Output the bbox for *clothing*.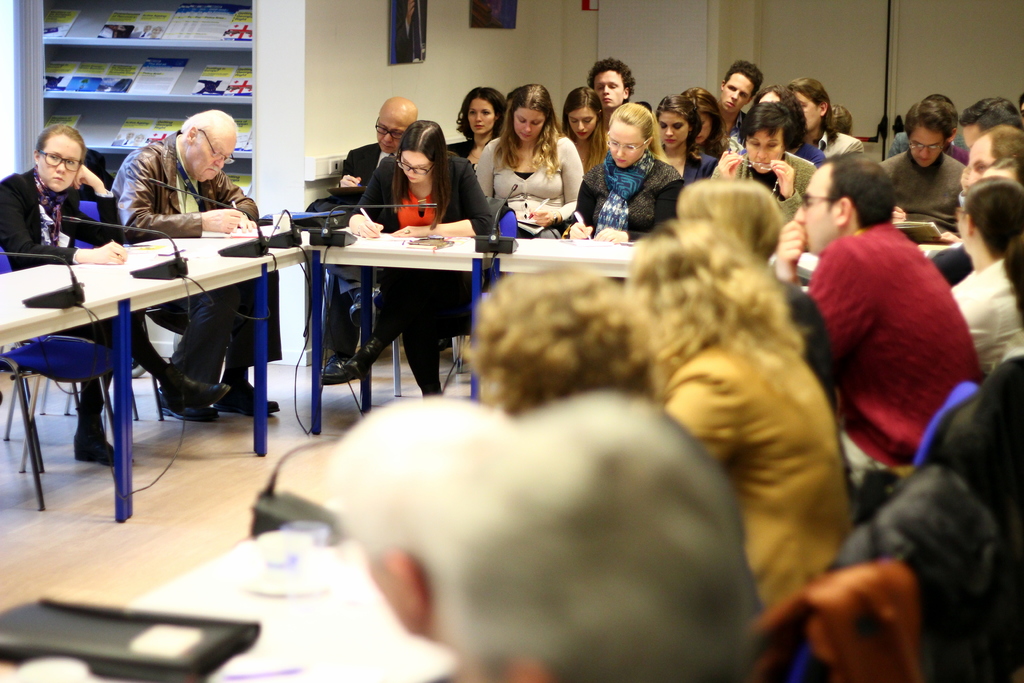
[x1=806, y1=179, x2=984, y2=496].
